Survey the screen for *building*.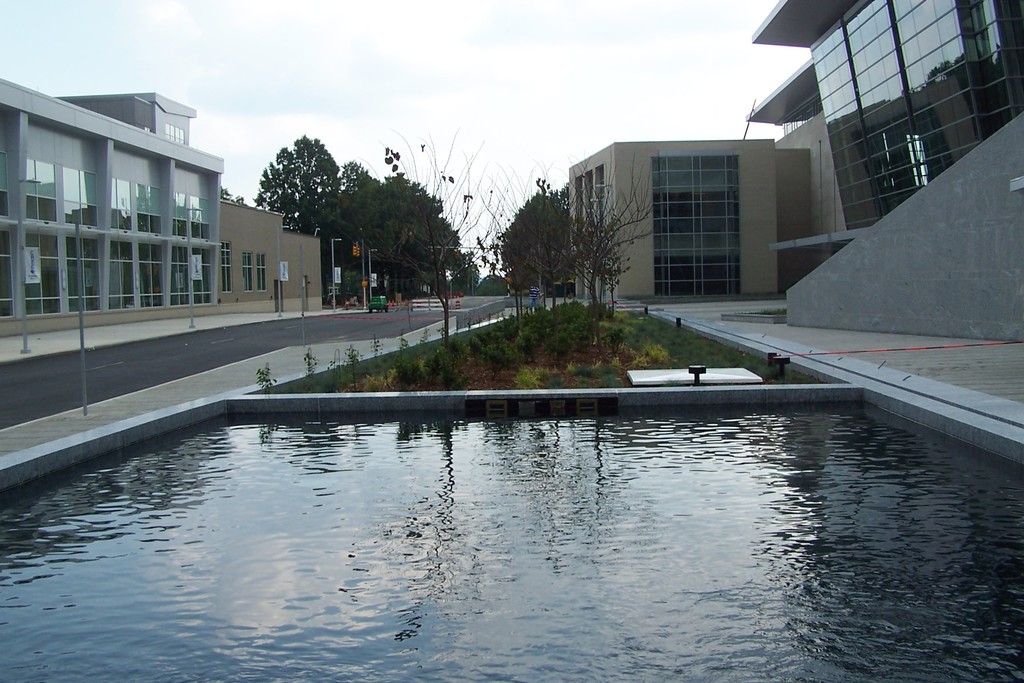
Survey found: l=751, t=0, r=1015, b=242.
